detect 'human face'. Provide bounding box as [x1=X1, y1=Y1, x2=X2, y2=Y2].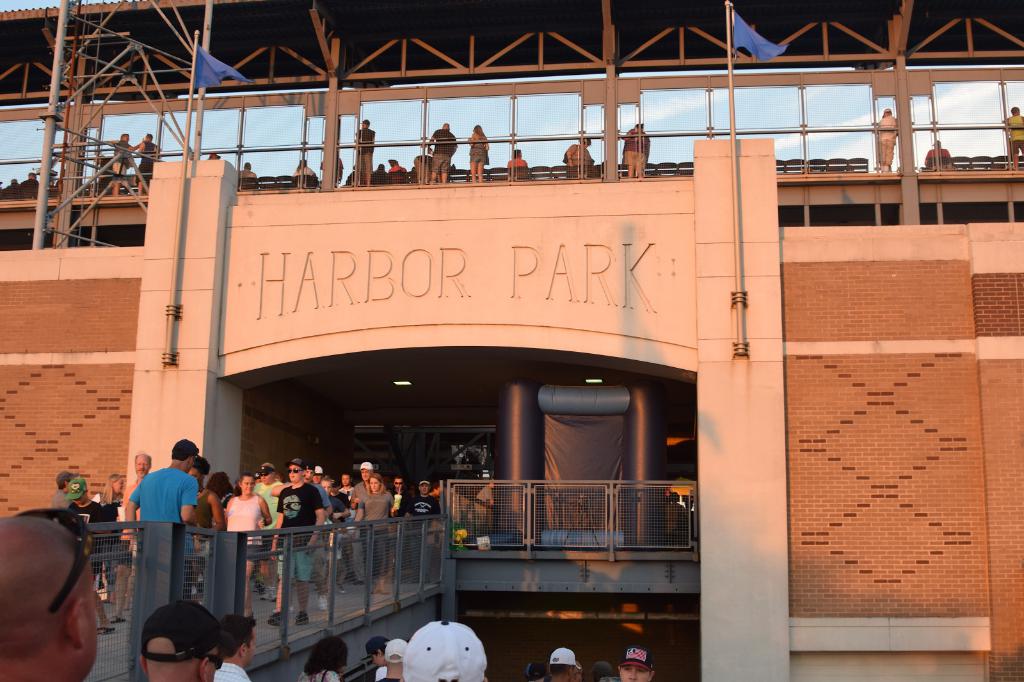
[x1=136, y1=459, x2=149, y2=475].
